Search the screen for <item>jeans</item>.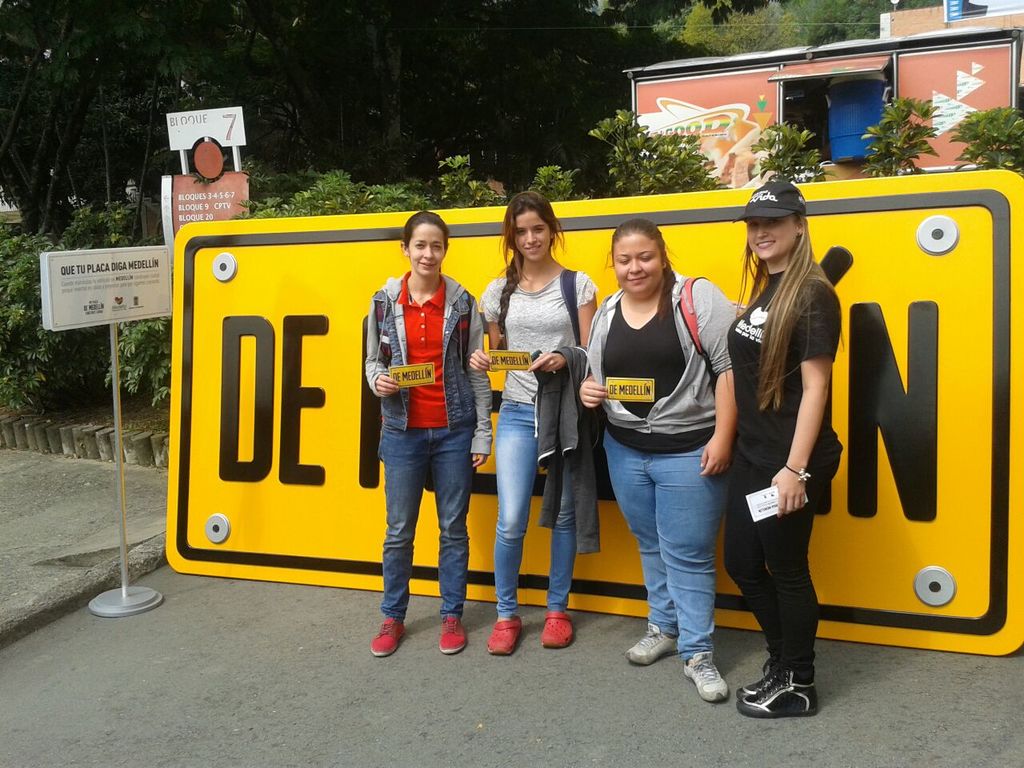
Found at crop(376, 422, 474, 610).
